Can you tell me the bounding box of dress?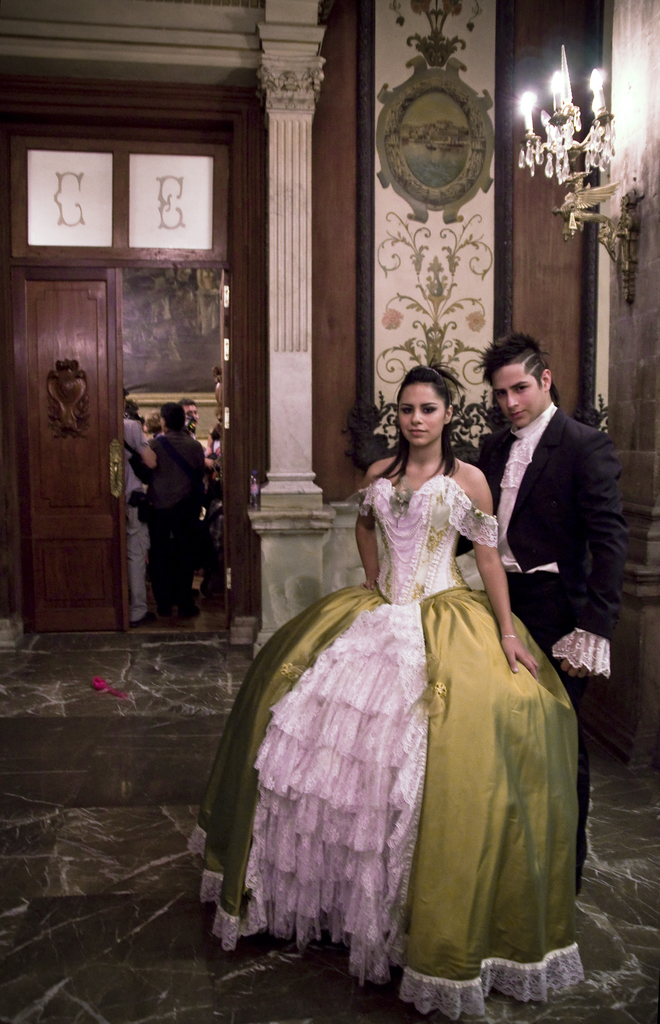
rect(186, 478, 582, 1015).
